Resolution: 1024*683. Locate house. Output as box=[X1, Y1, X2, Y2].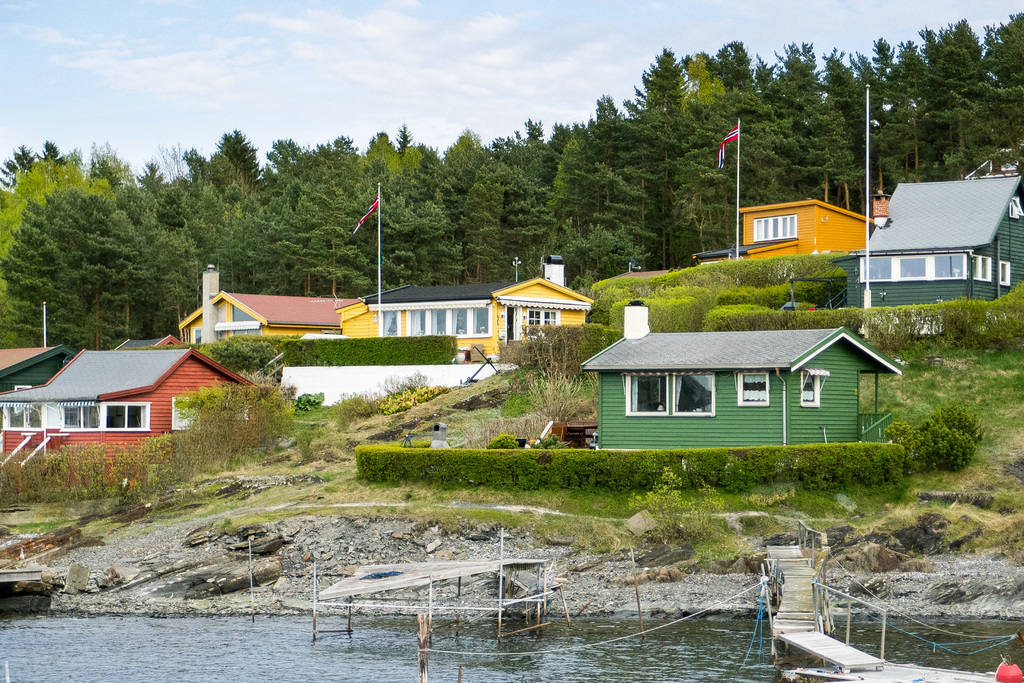
box=[365, 255, 588, 345].
